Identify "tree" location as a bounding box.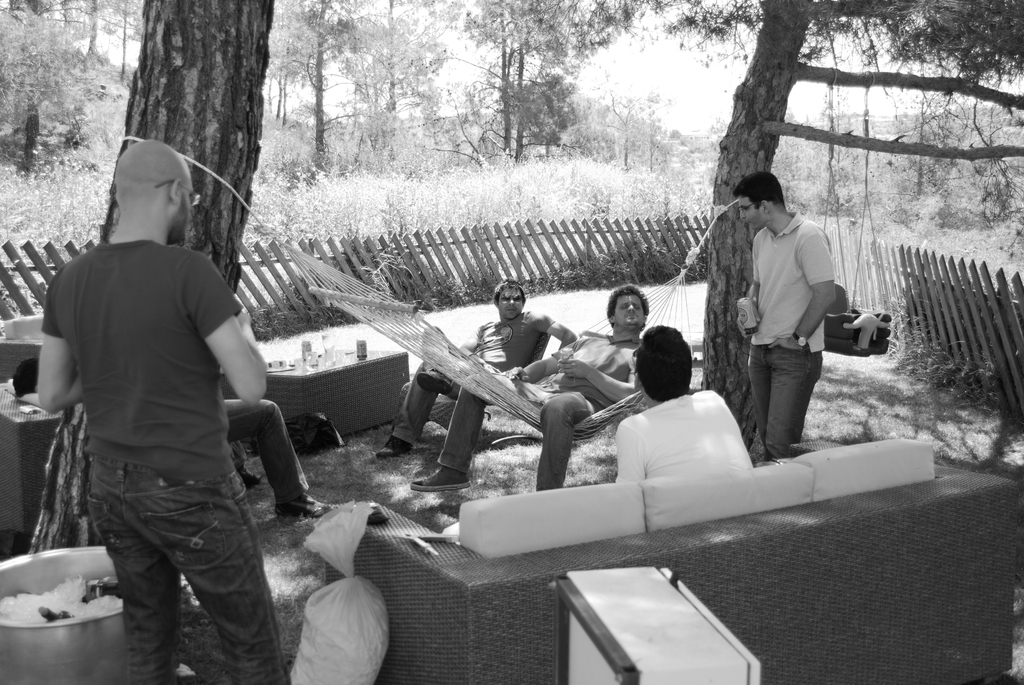
337 0 440 176.
